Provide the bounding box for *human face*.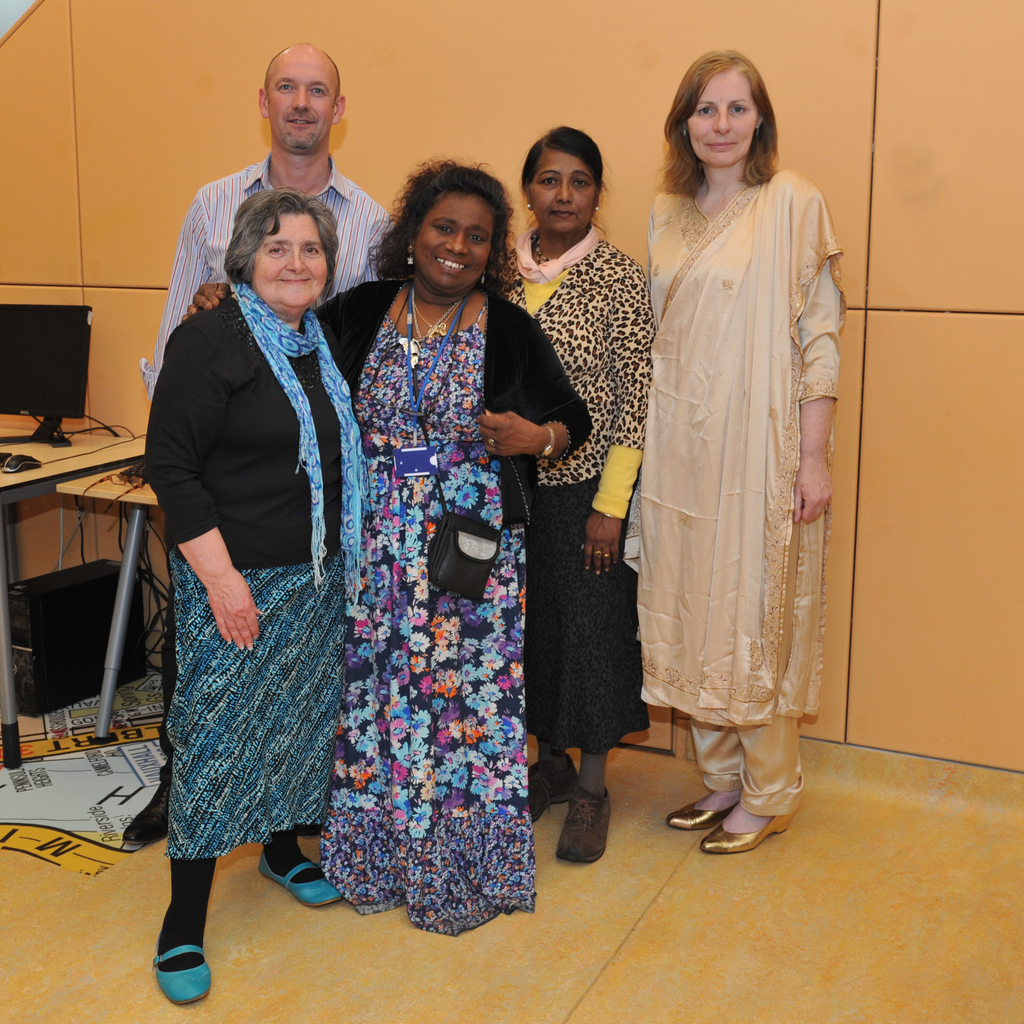
(250,214,324,312).
